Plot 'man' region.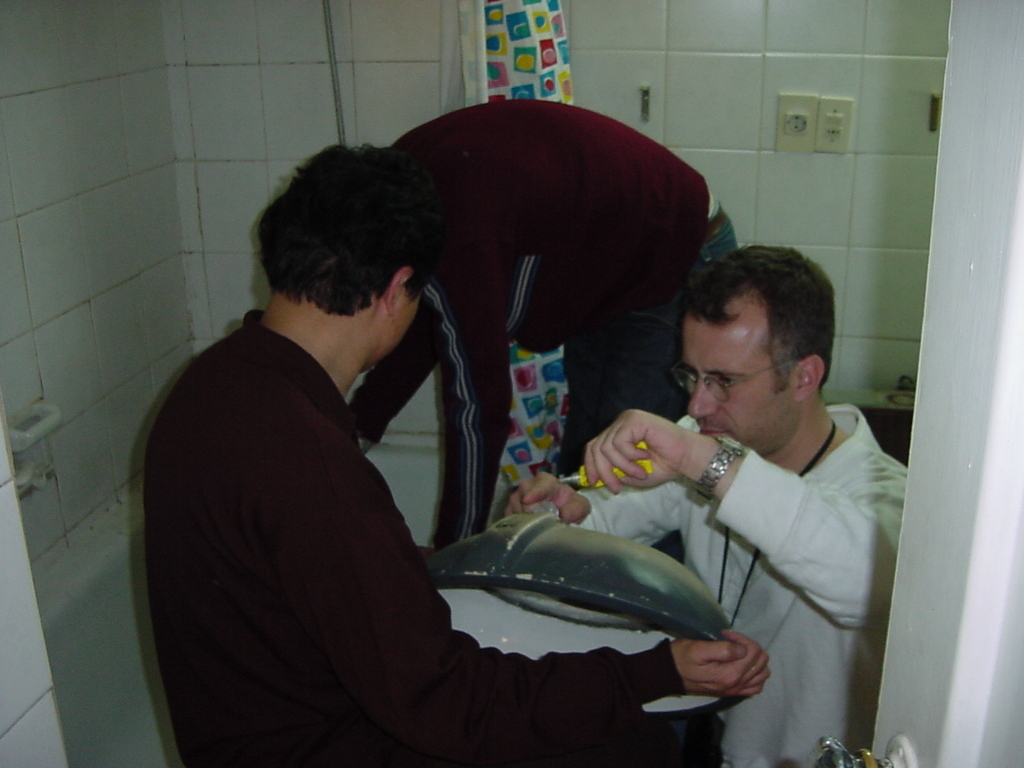
Plotted at bbox=[143, 135, 772, 767].
